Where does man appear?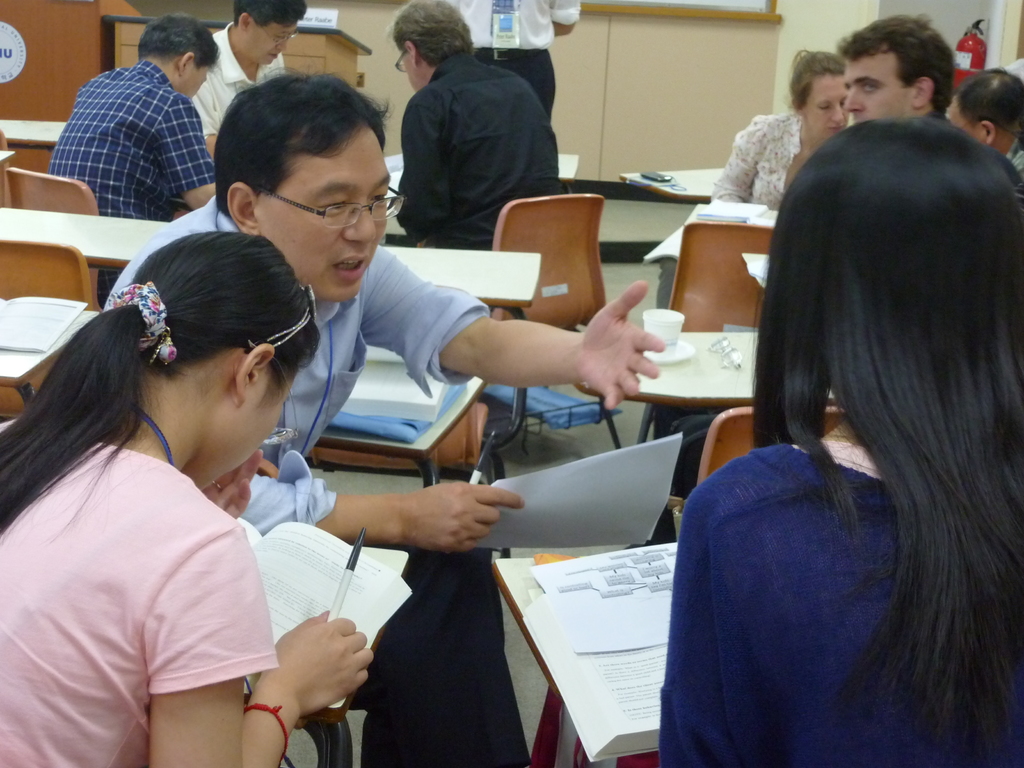
Appears at [193, 0, 308, 161].
